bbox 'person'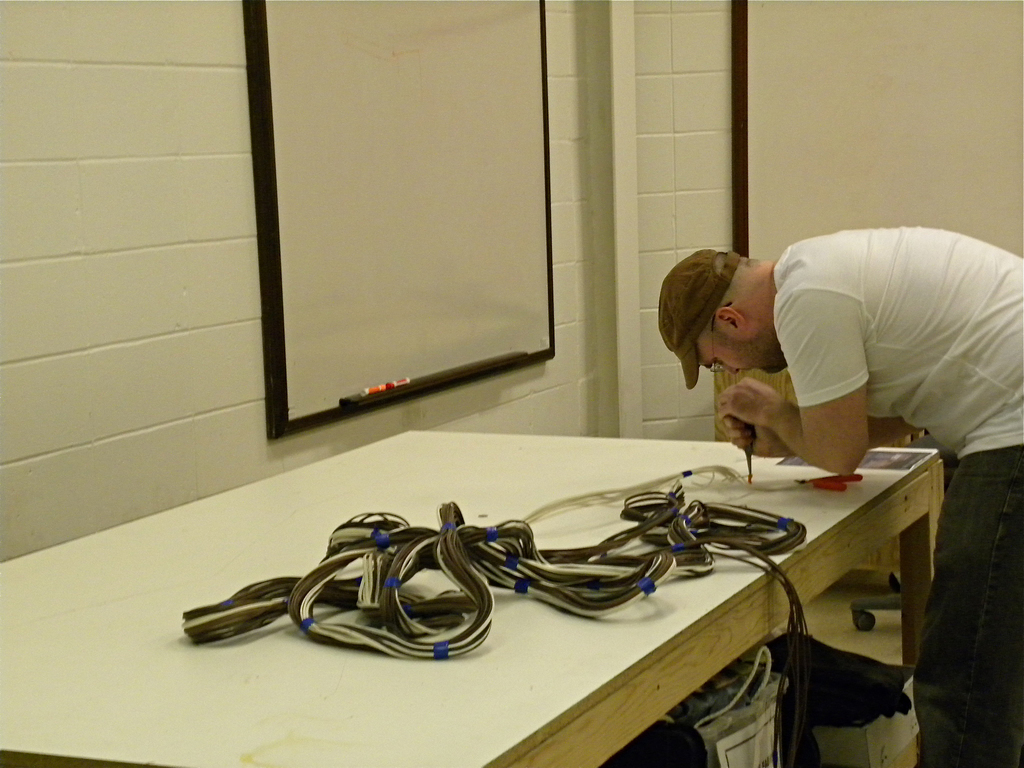
655:216:1023:767
